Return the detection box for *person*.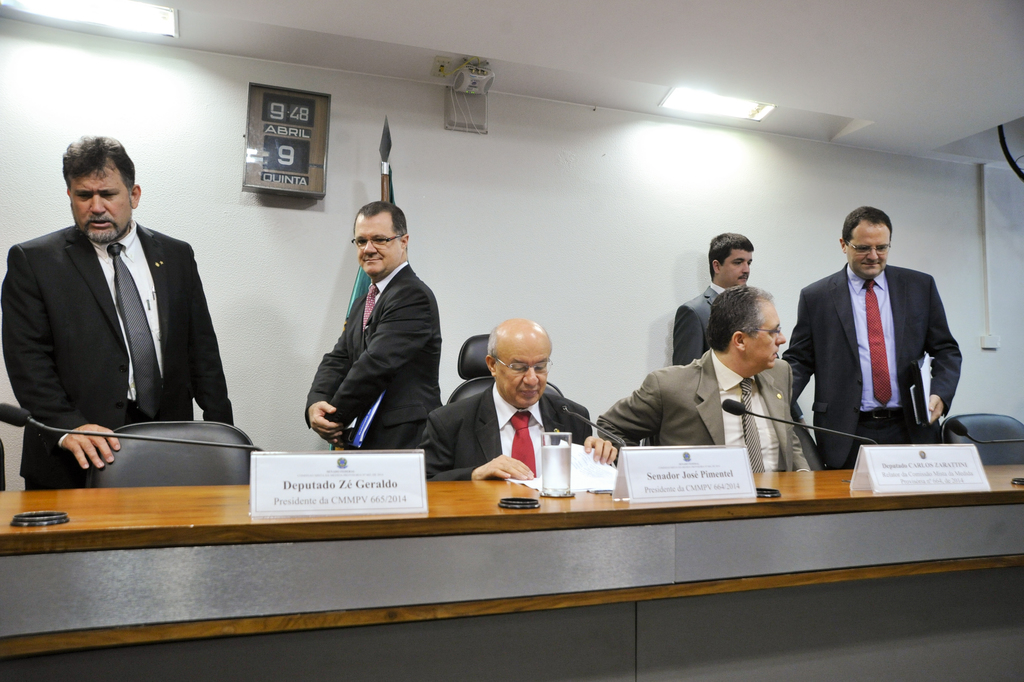
[298,198,455,468].
